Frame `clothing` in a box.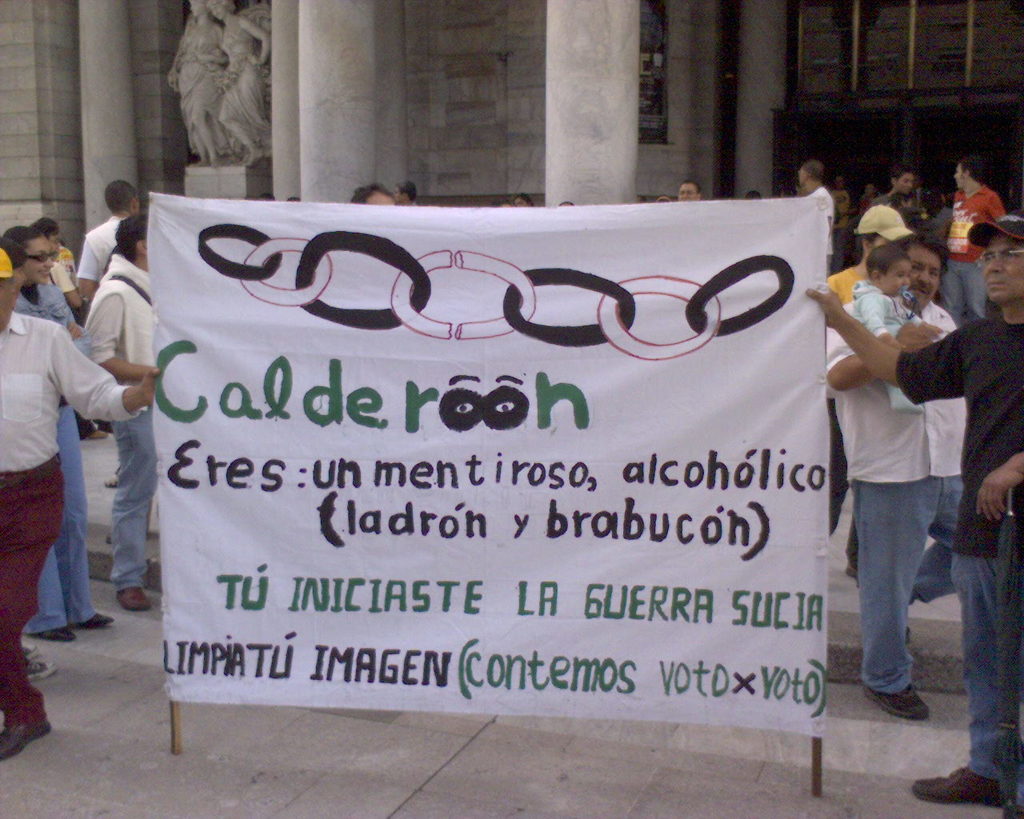
83/250/157/589.
